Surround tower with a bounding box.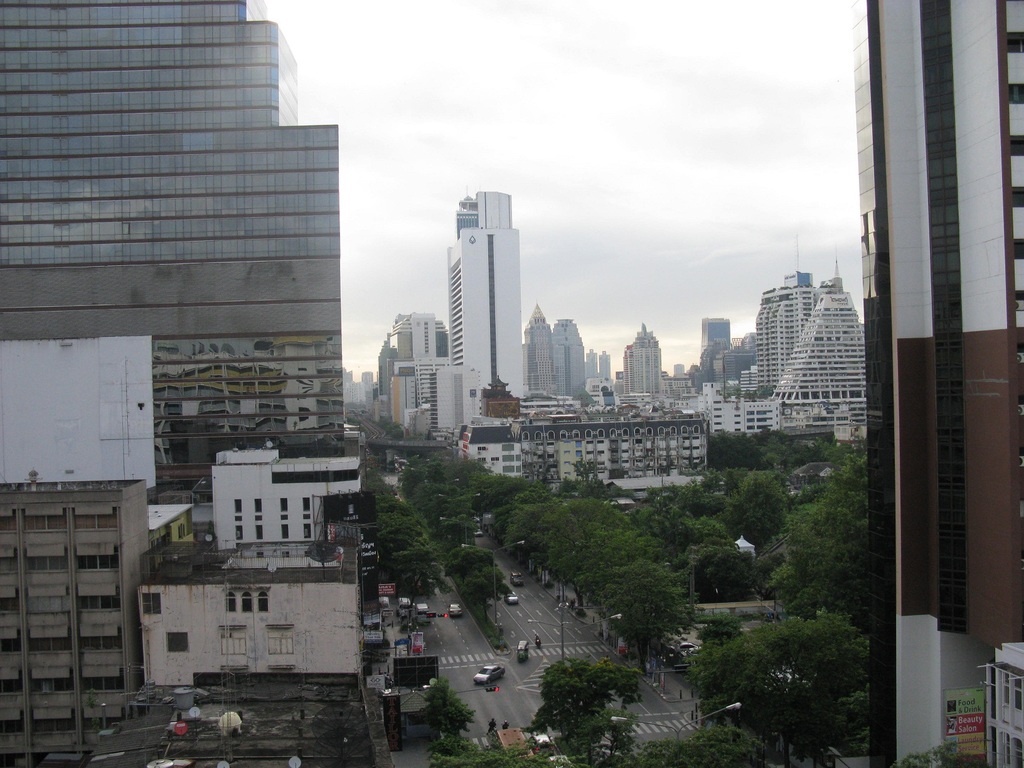
l=388, t=306, r=455, b=369.
